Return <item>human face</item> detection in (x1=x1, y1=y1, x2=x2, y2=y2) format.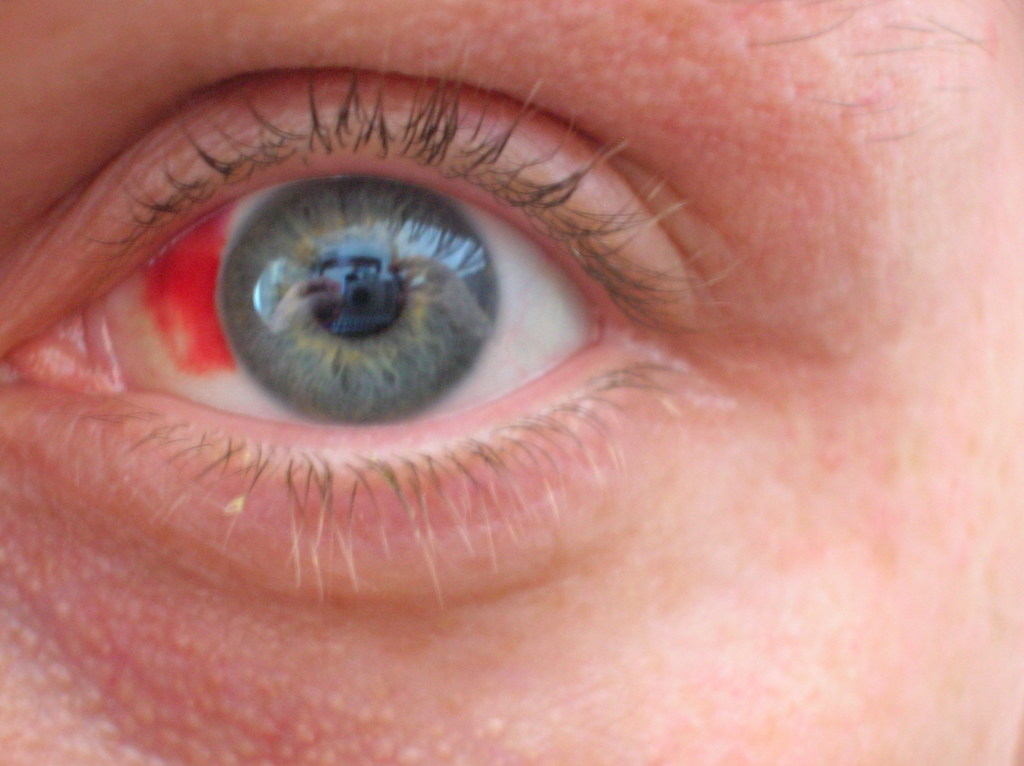
(x1=0, y1=0, x2=1023, y2=765).
